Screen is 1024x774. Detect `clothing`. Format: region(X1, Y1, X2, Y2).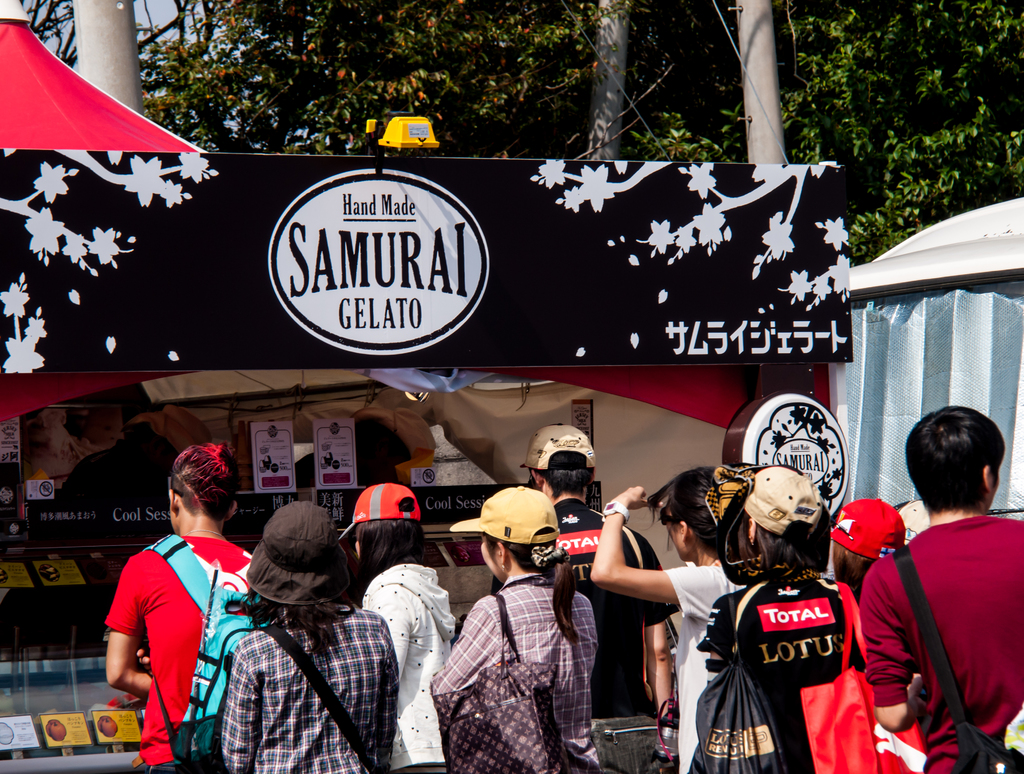
region(426, 567, 602, 773).
